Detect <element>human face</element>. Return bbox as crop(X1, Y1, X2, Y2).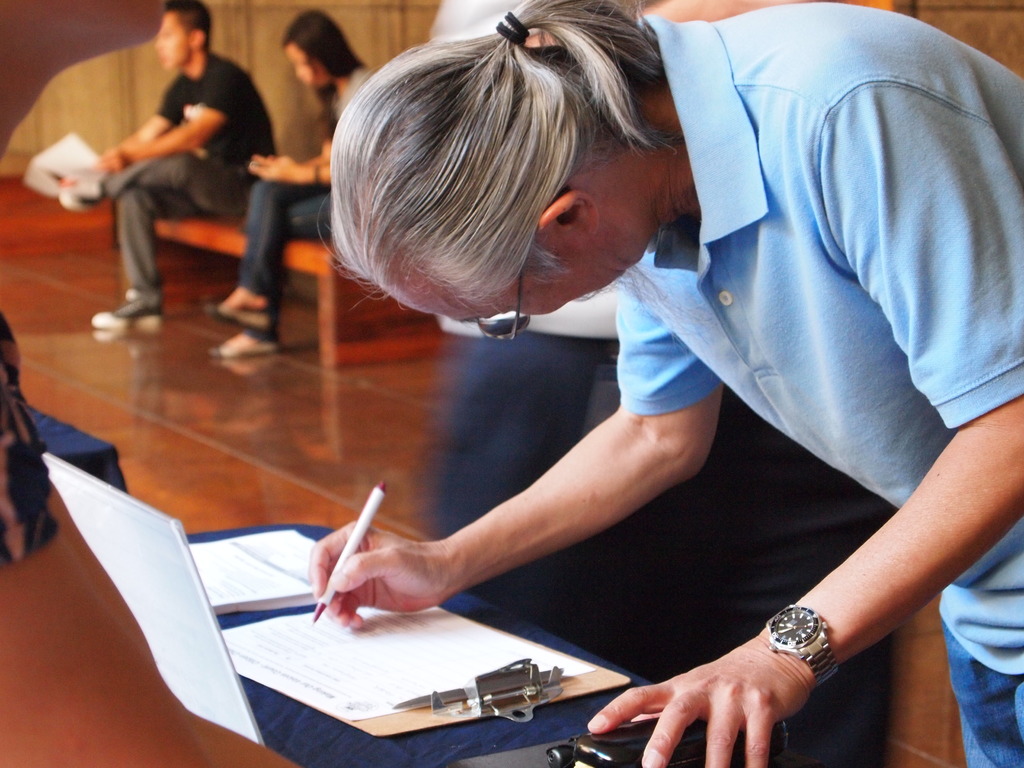
crop(148, 7, 191, 70).
